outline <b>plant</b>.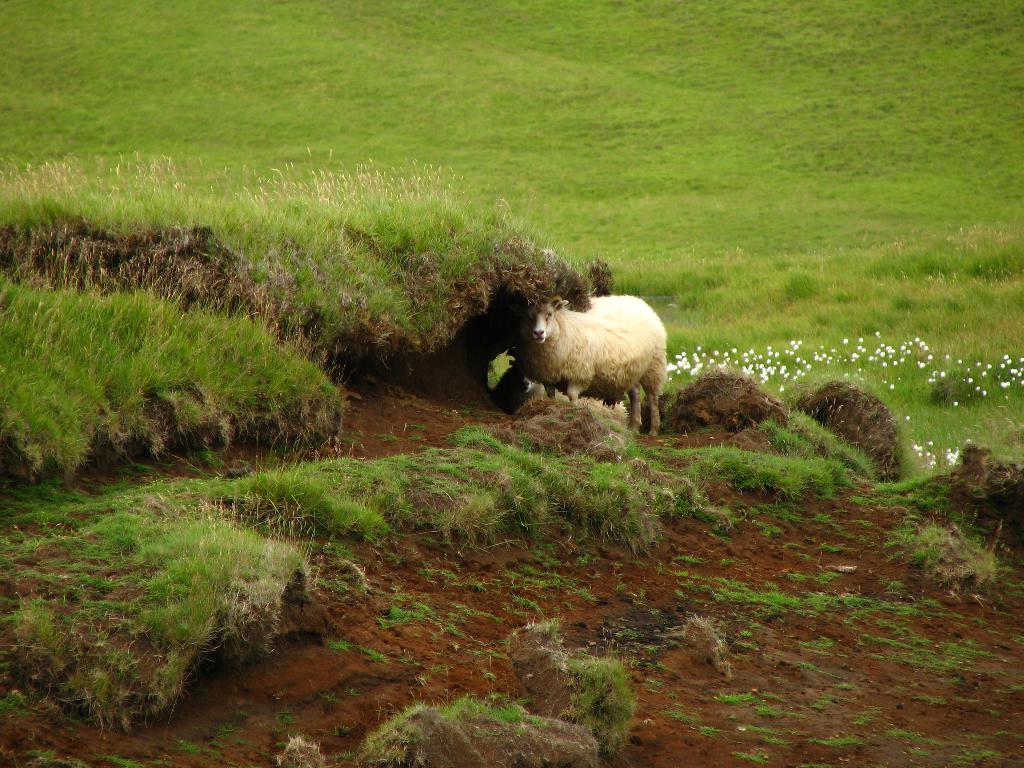
Outline: (689, 614, 735, 673).
